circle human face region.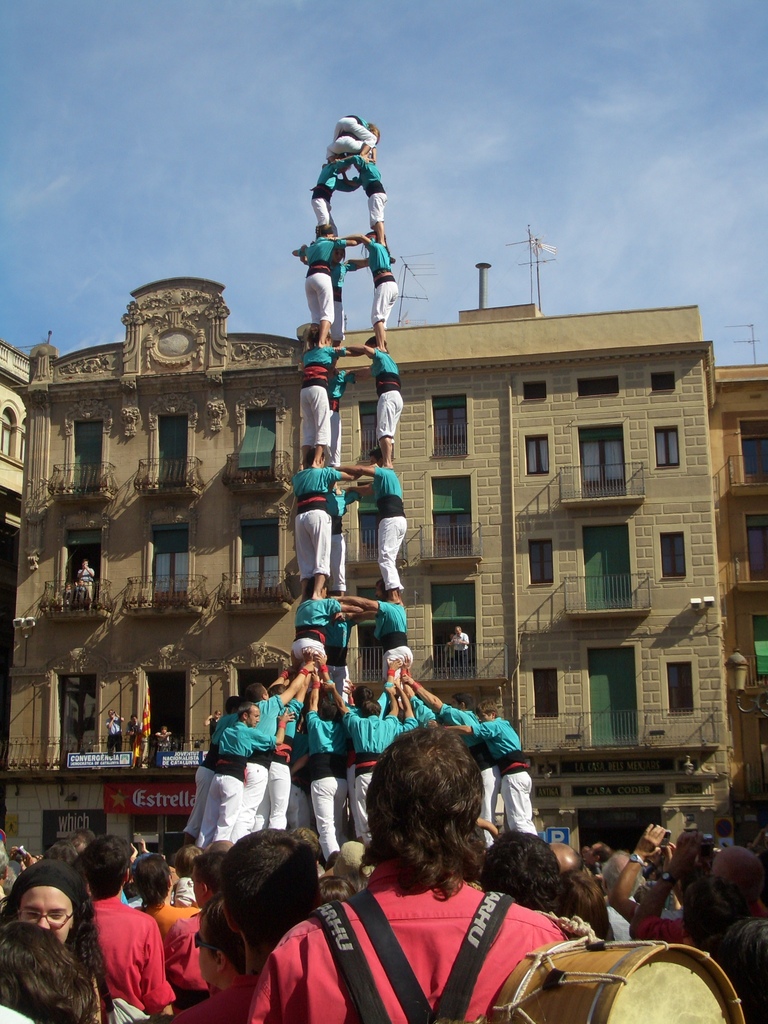
Region: (451, 696, 460, 708).
